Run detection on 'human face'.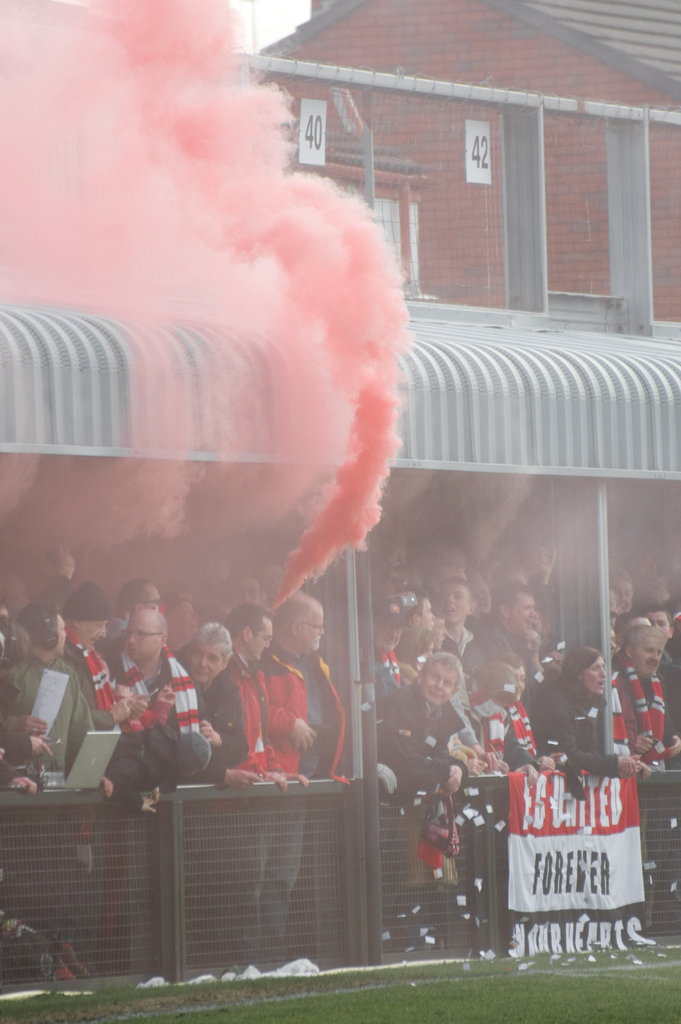
Result: BBox(123, 618, 154, 664).
